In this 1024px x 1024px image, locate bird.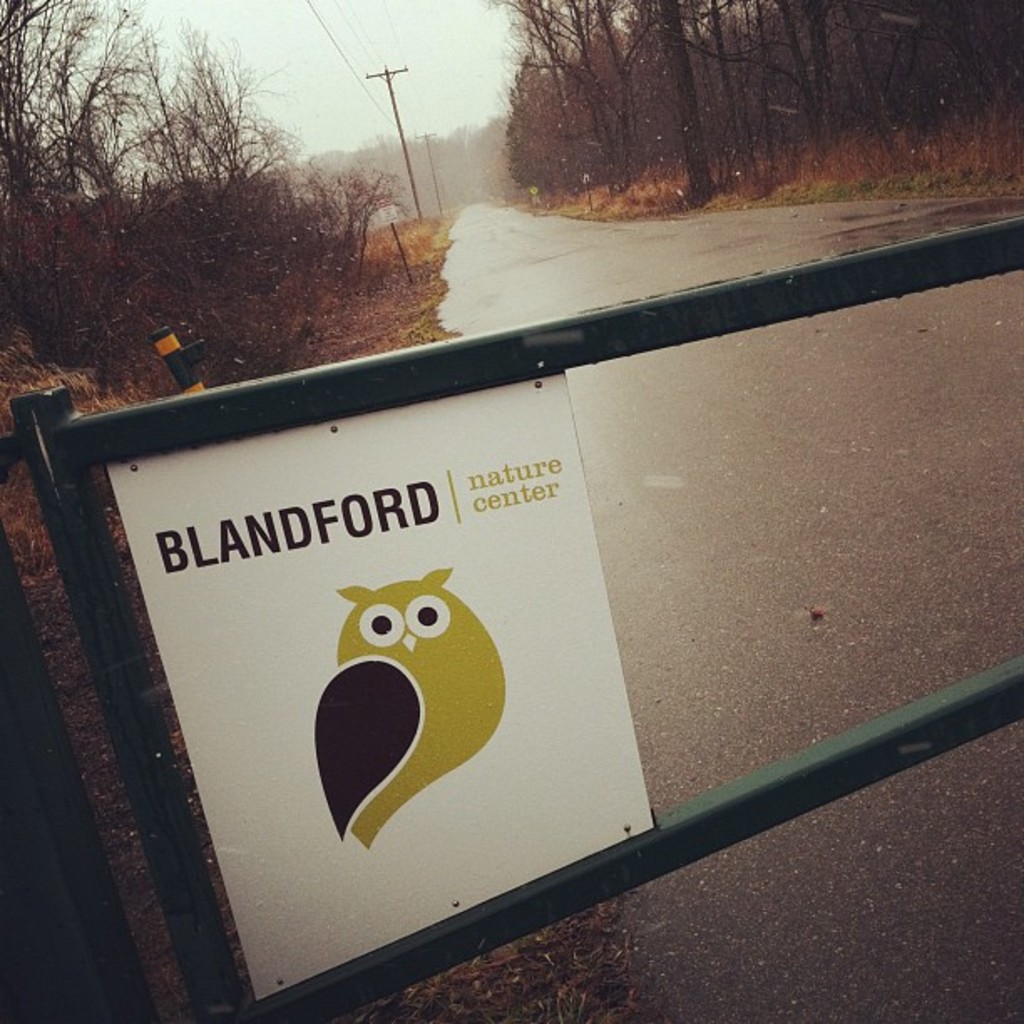
Bounding box: bbox=[293, 569, 520, 858].
